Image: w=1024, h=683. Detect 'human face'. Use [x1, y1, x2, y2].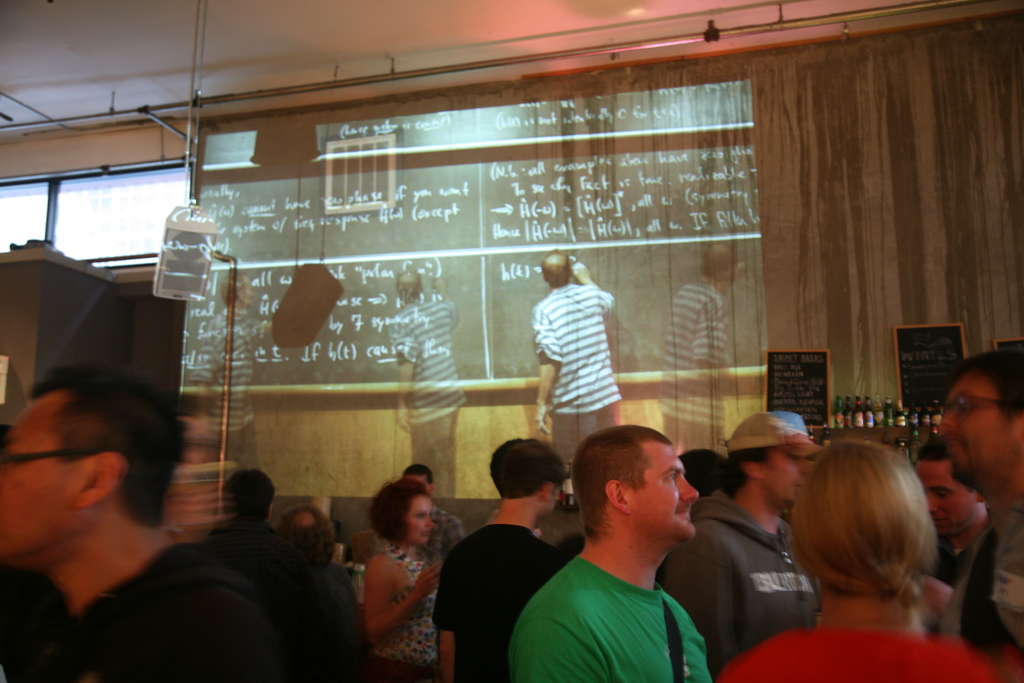
[939, 378, 1011, 475].
